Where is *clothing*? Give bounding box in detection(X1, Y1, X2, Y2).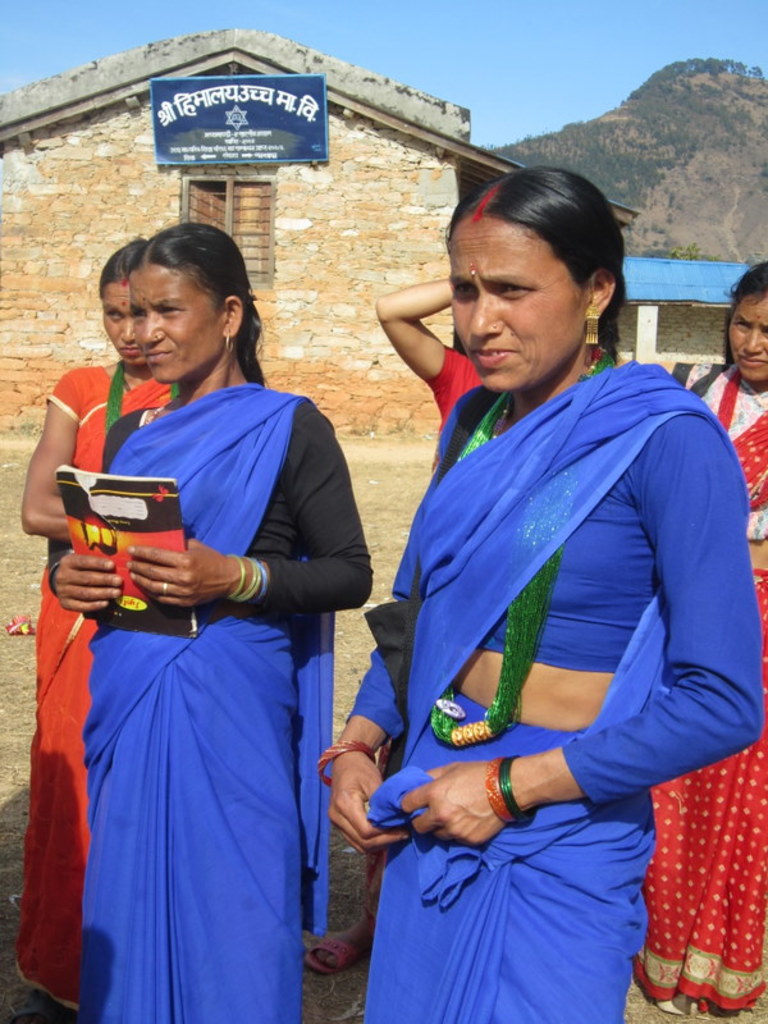
detection(426, 337, 471, 438).
